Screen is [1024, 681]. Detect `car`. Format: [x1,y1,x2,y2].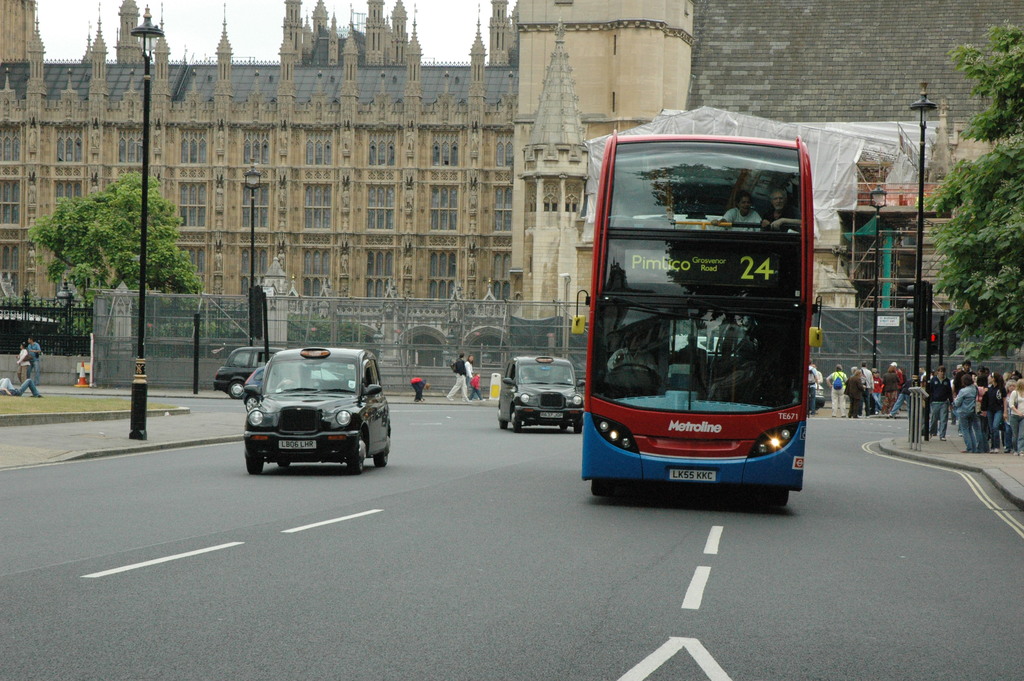
[217,346,284,401].
